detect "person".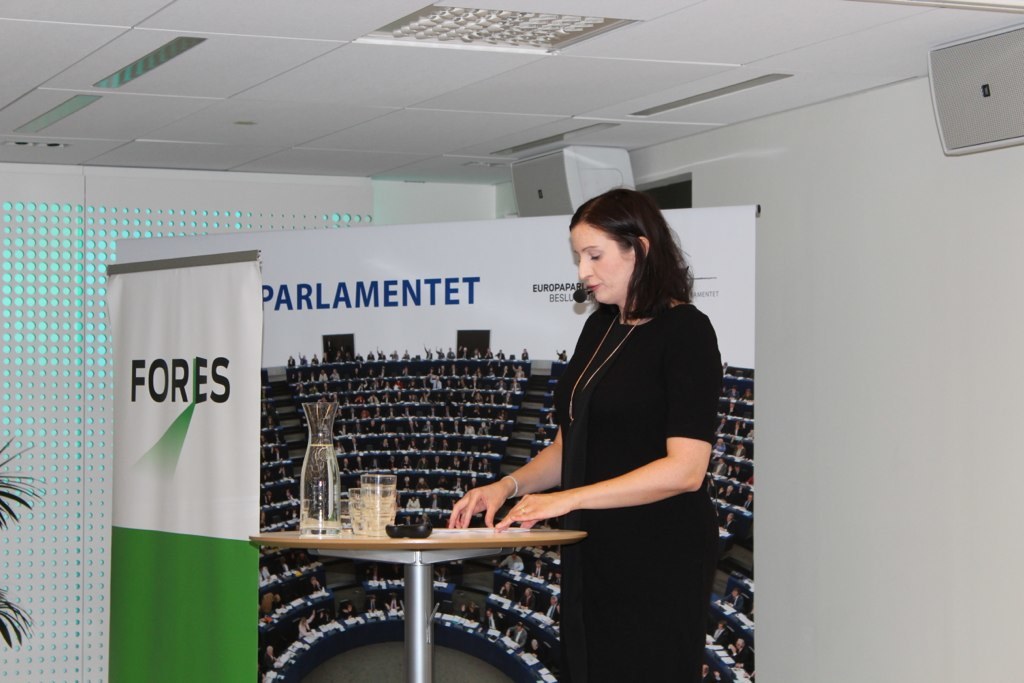
Detected at x1=254, y1=591, x2=277, y2=630.
